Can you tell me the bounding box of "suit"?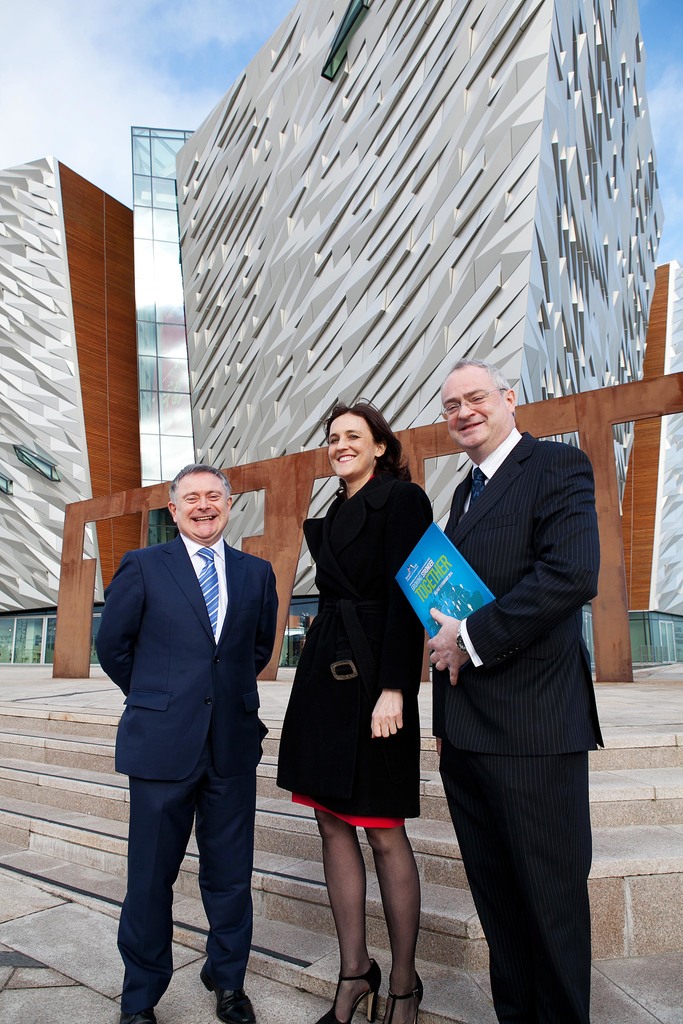
(422,423,606,1023).
